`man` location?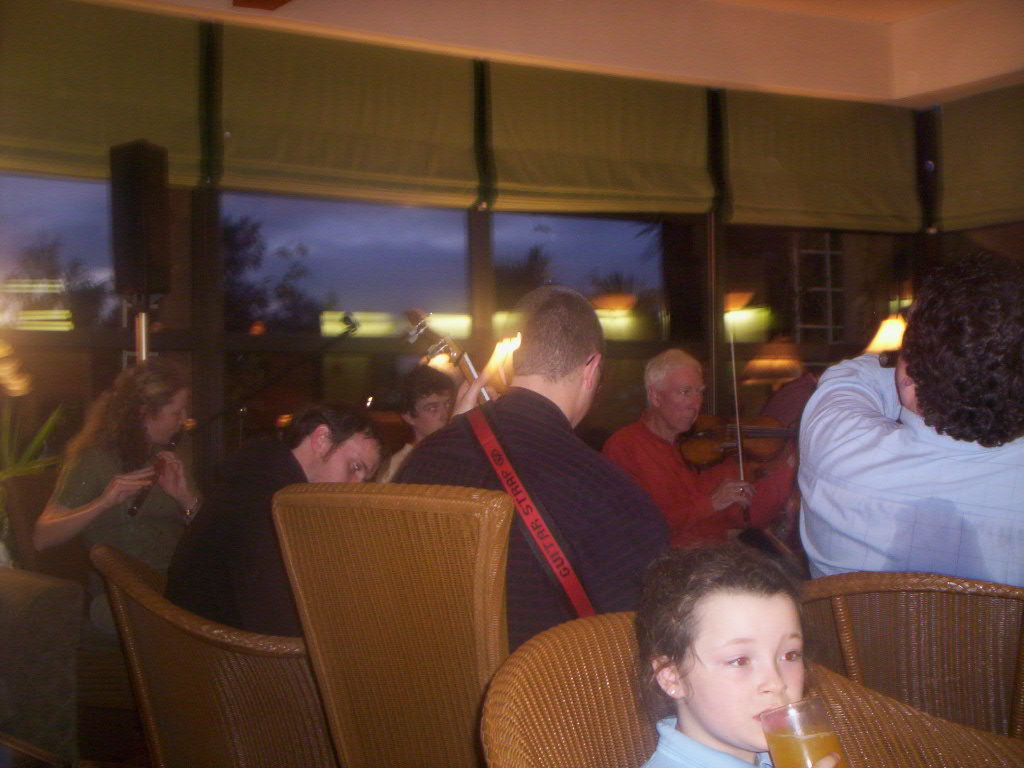
385:368:461:484
